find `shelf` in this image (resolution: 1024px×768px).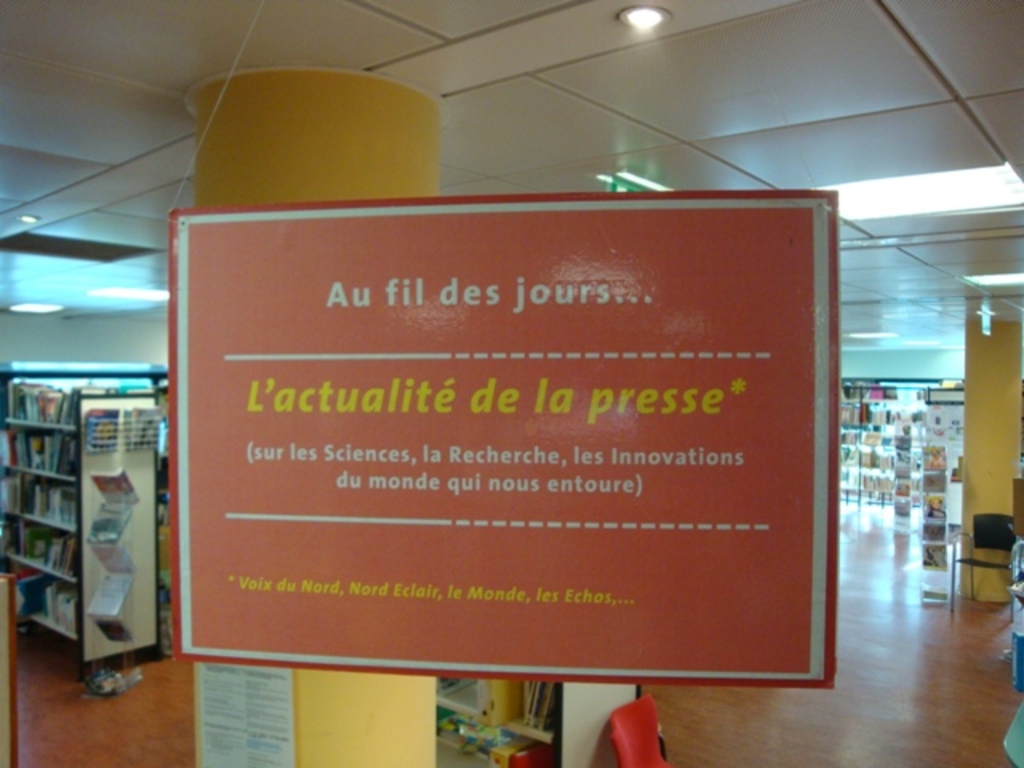
bbox(840, 490, 861, 504).
